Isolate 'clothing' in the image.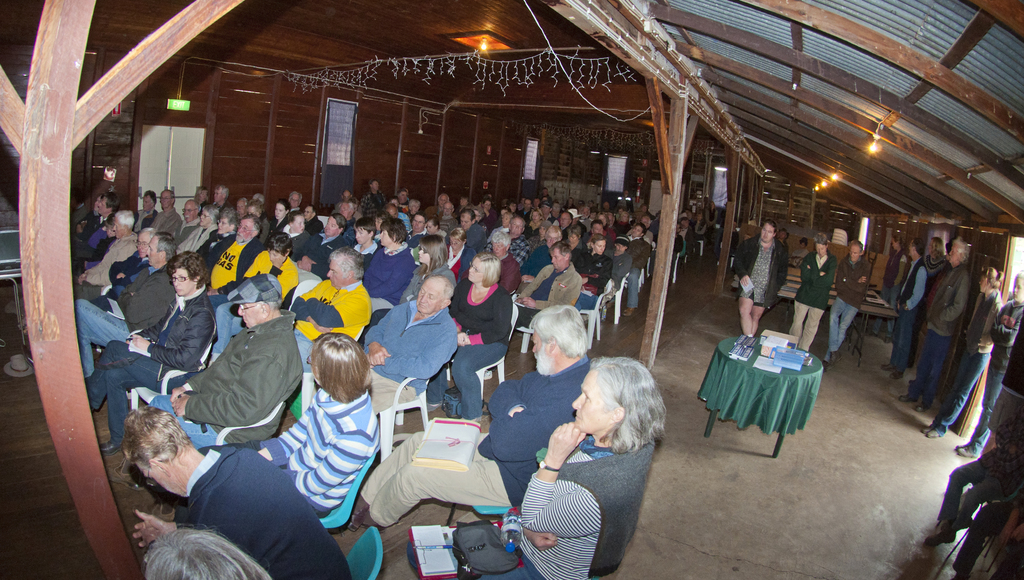
Isolated region: 787,245,837,360.
